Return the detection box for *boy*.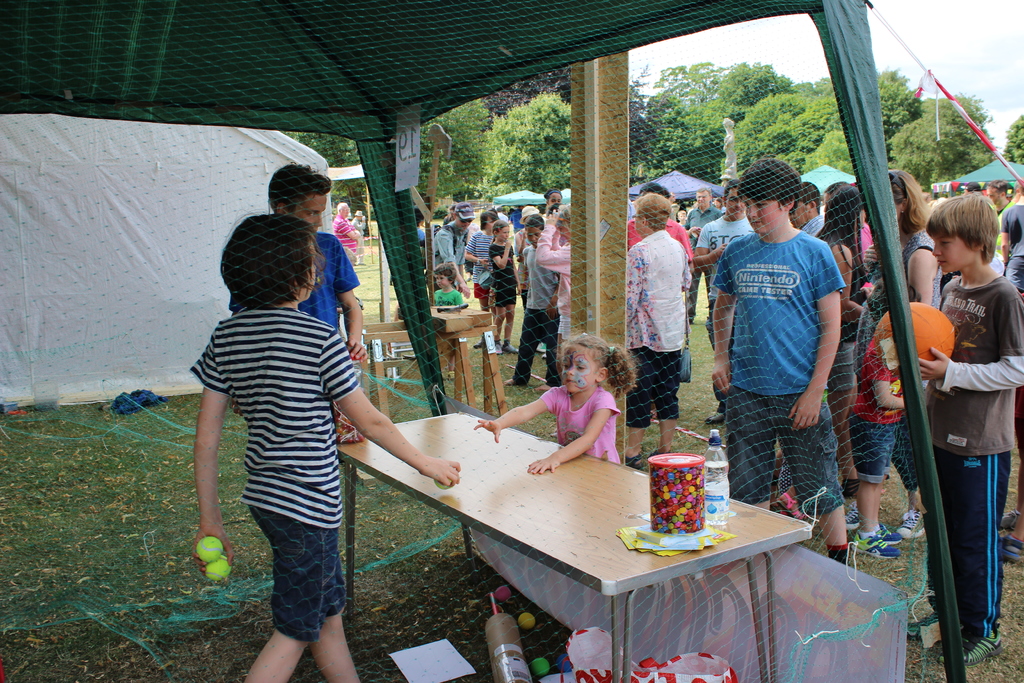
700,163,847,560.
